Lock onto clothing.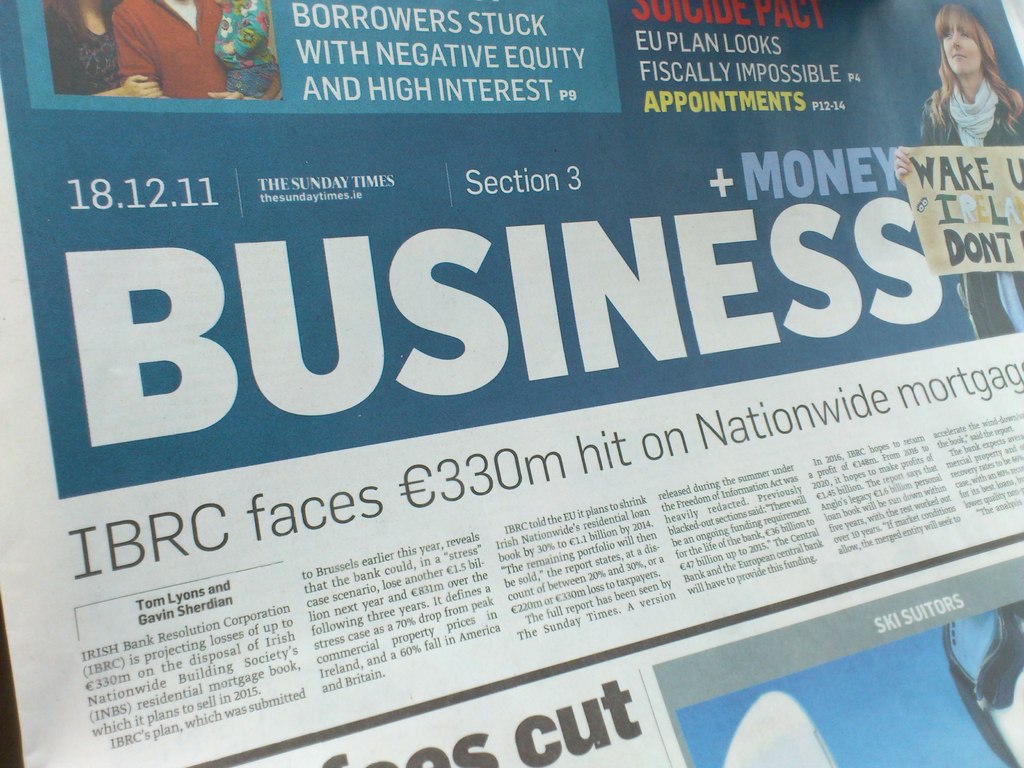
Locked: [left=85, top=0, right=227, bottom=83].
